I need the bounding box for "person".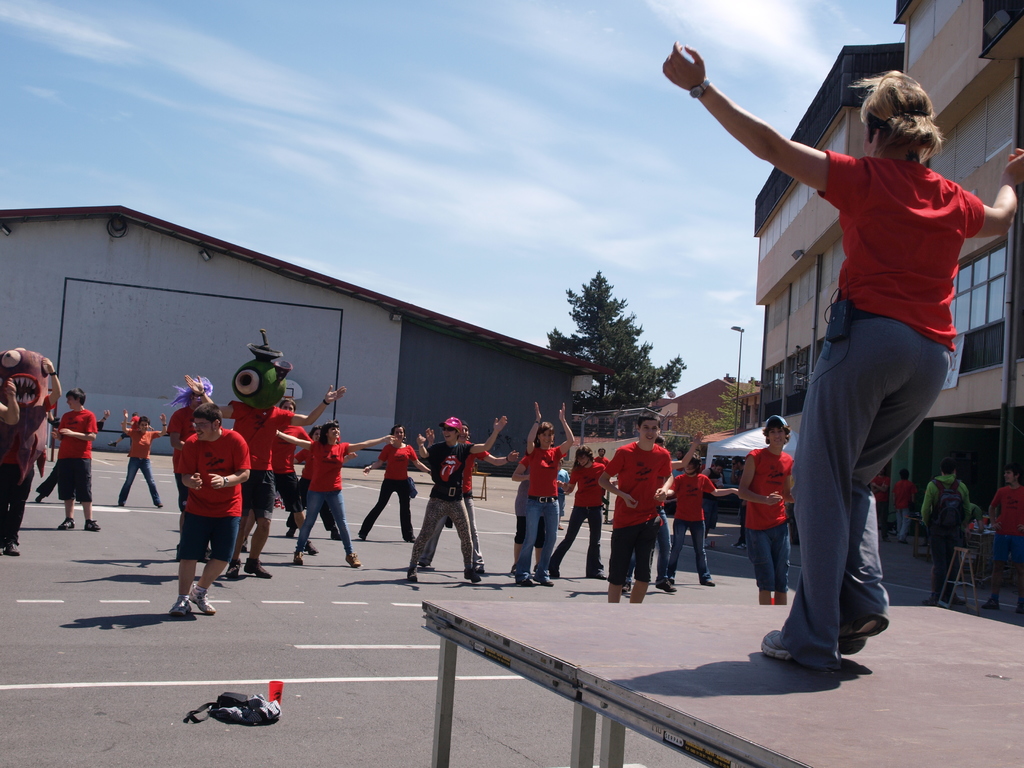
Here it is: 966, 502, 988, 532.
